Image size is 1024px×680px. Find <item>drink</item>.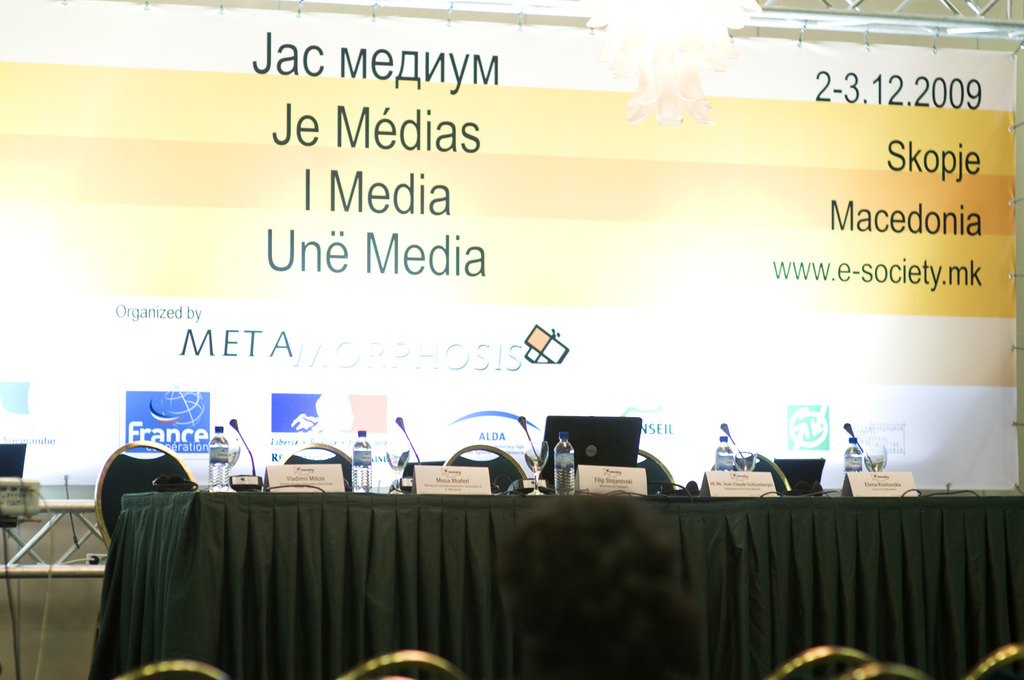
bbox=(864, 443, 889, 472).
